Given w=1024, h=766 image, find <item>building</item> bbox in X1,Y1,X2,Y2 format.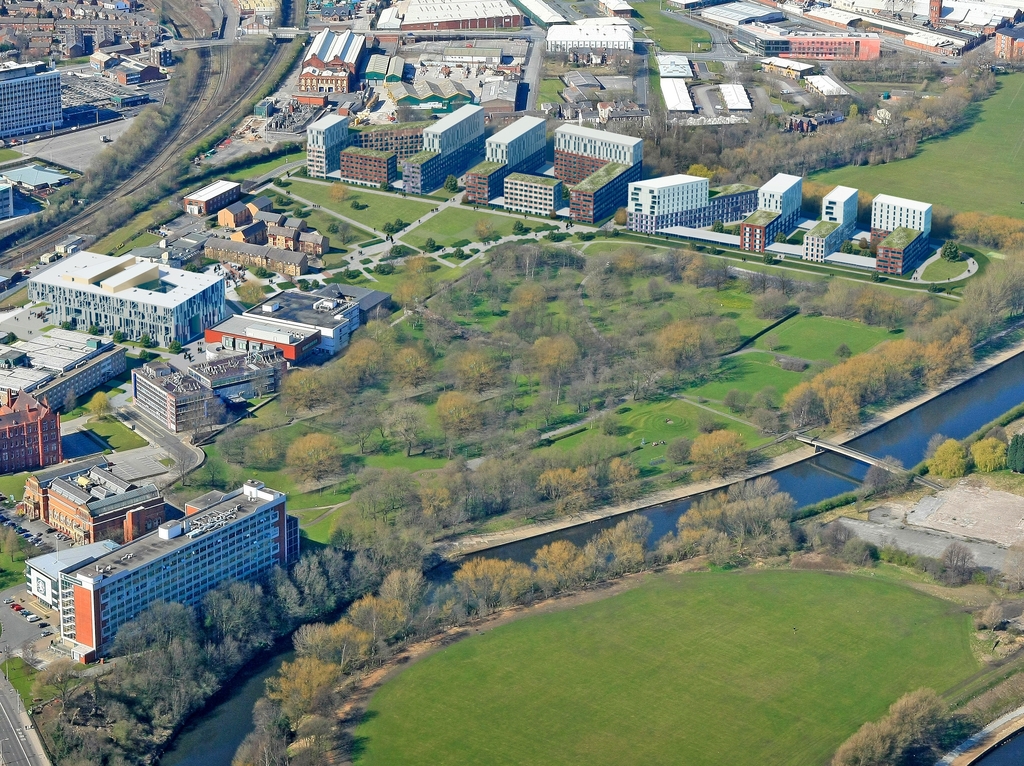
29,250,227,351.
